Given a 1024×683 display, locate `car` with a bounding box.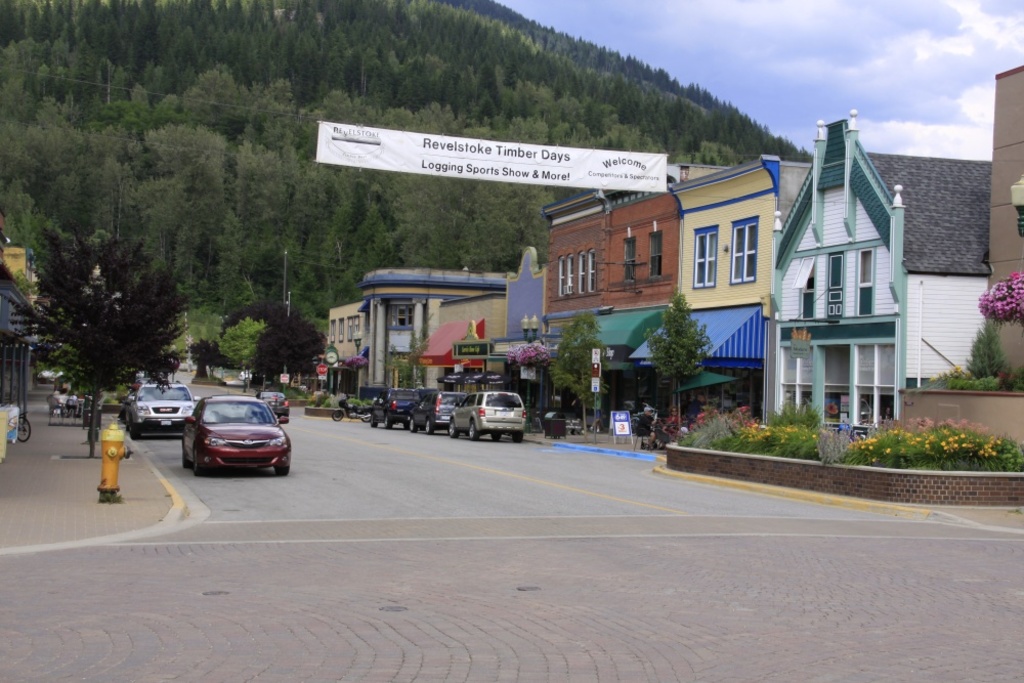
Located: <region>370, 388, 420, 428</region>.
